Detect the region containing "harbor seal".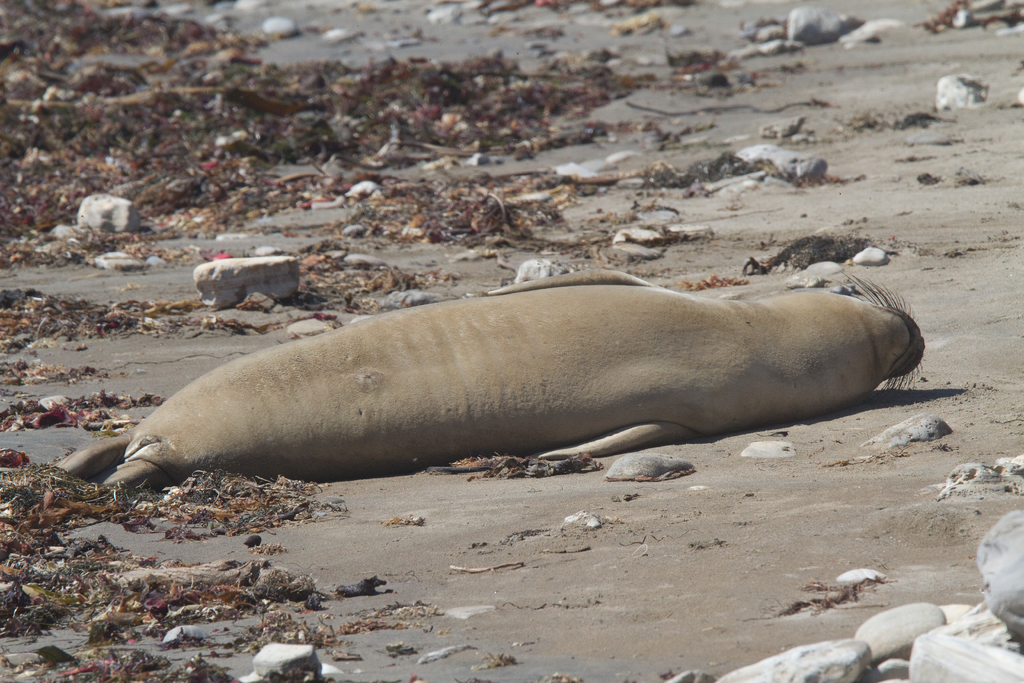
[61, 259, 926, 483].
